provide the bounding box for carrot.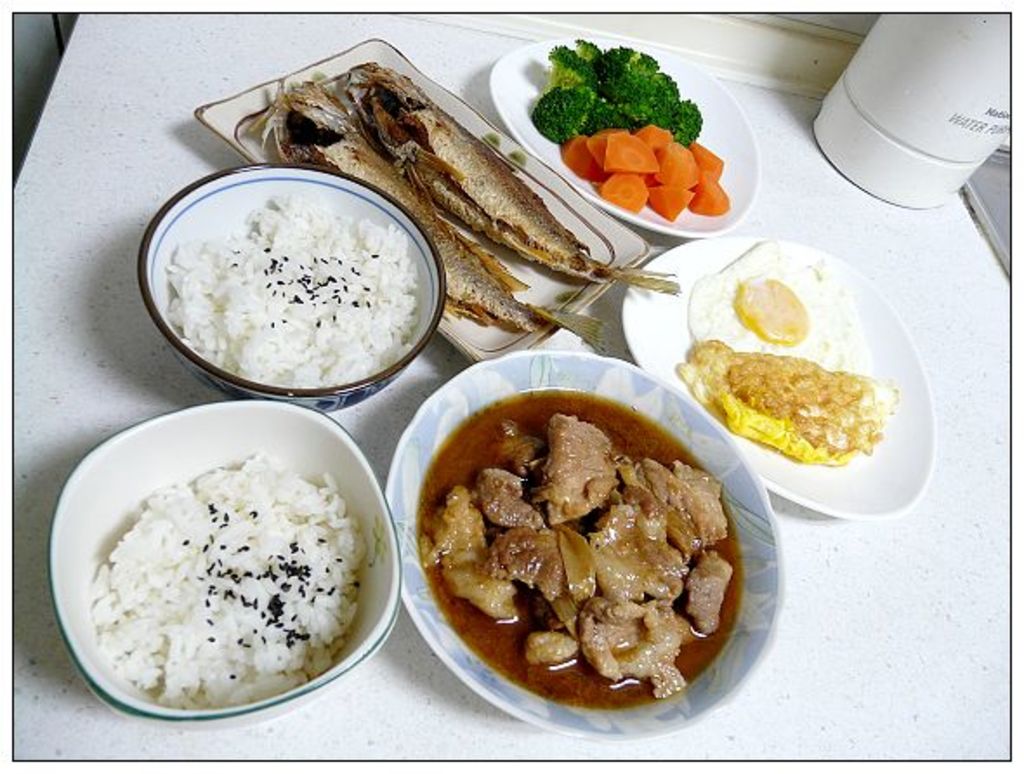
(left=562, top=134, right=602, bottom=182).
